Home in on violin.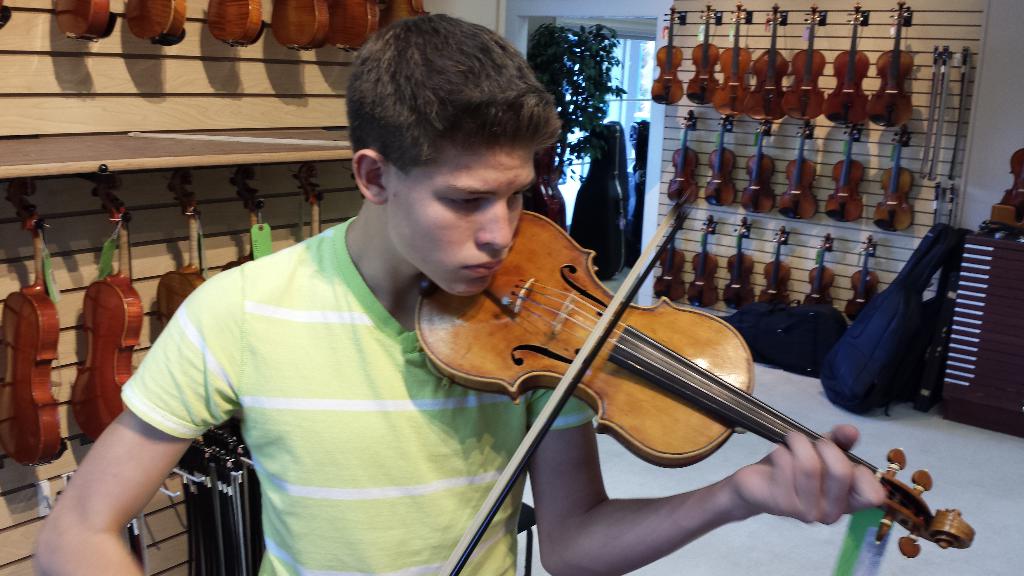
Homed in at x1=154 y1=162 x2=213 y2=338.
